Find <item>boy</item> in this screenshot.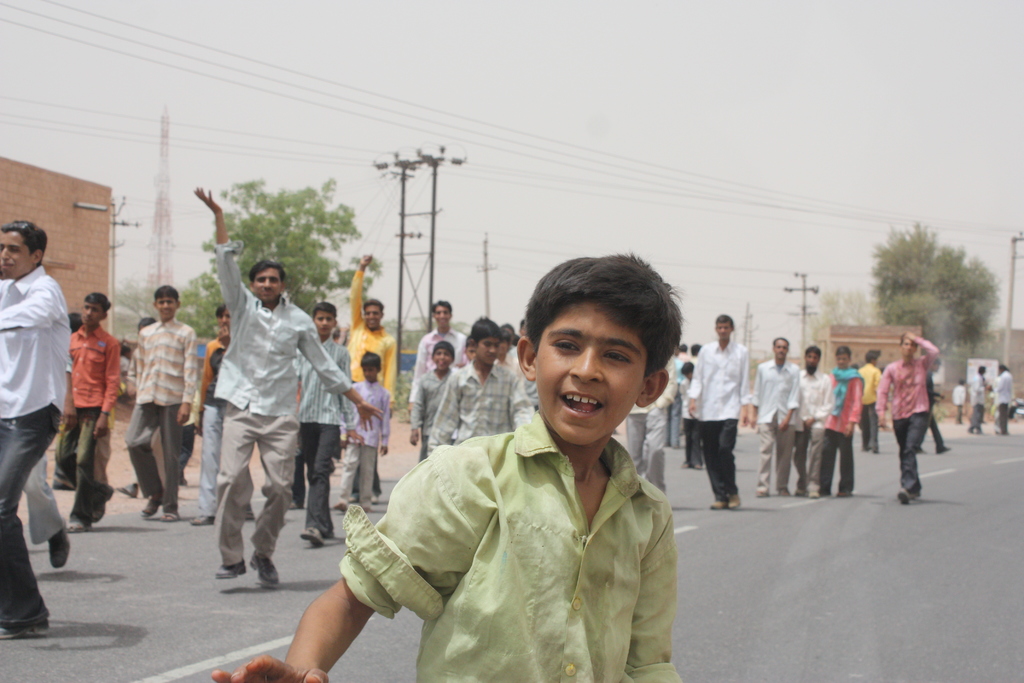
The bounding box for <item>boy</item> is rect(62, 288, 116, 539).
